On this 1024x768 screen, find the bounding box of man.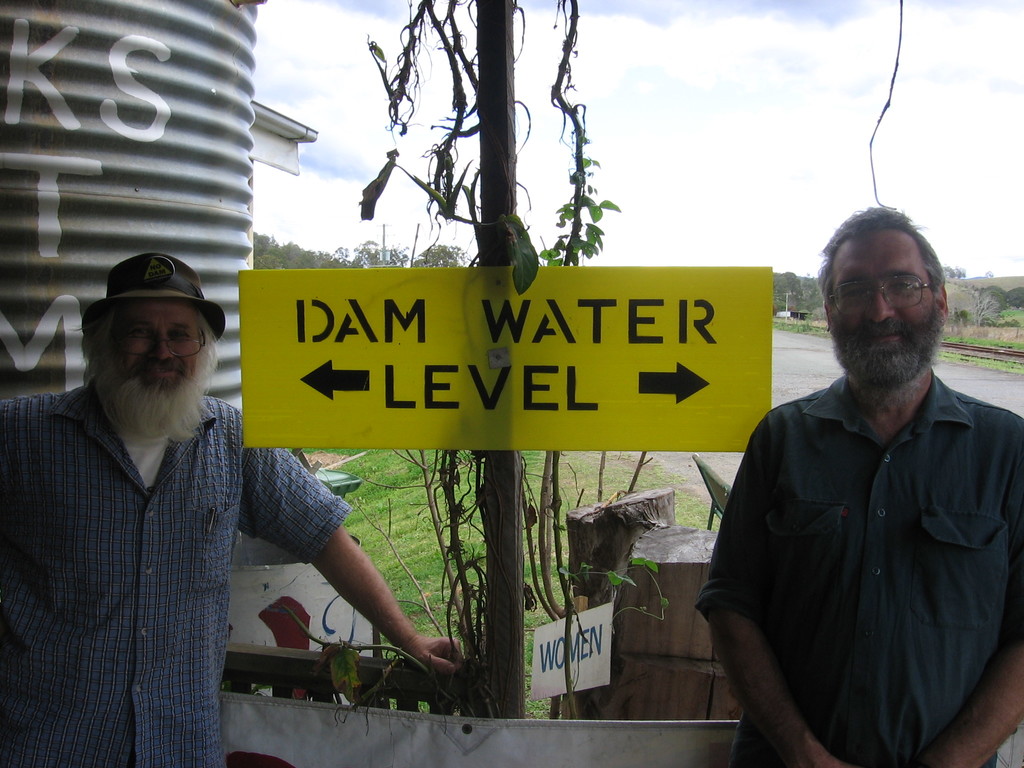
Bounding box: l=701, t=196, r=1020, b=752.
